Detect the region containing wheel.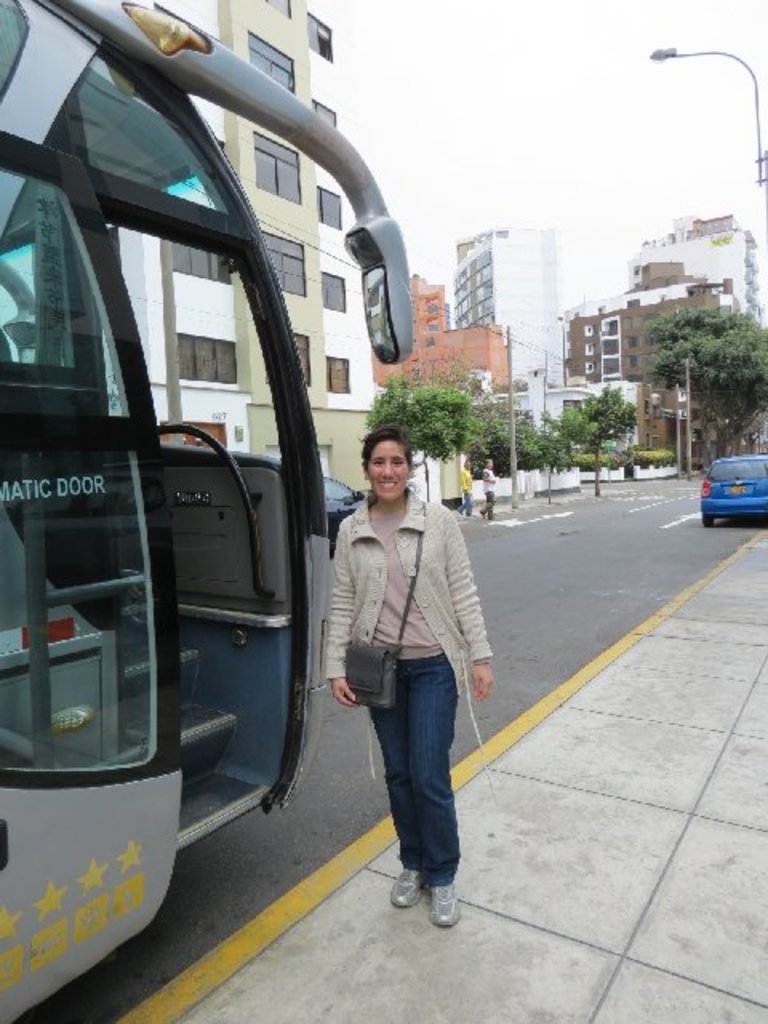
{"x1": 698, "y1": 510, "x2": 722, "y2": 530}.
